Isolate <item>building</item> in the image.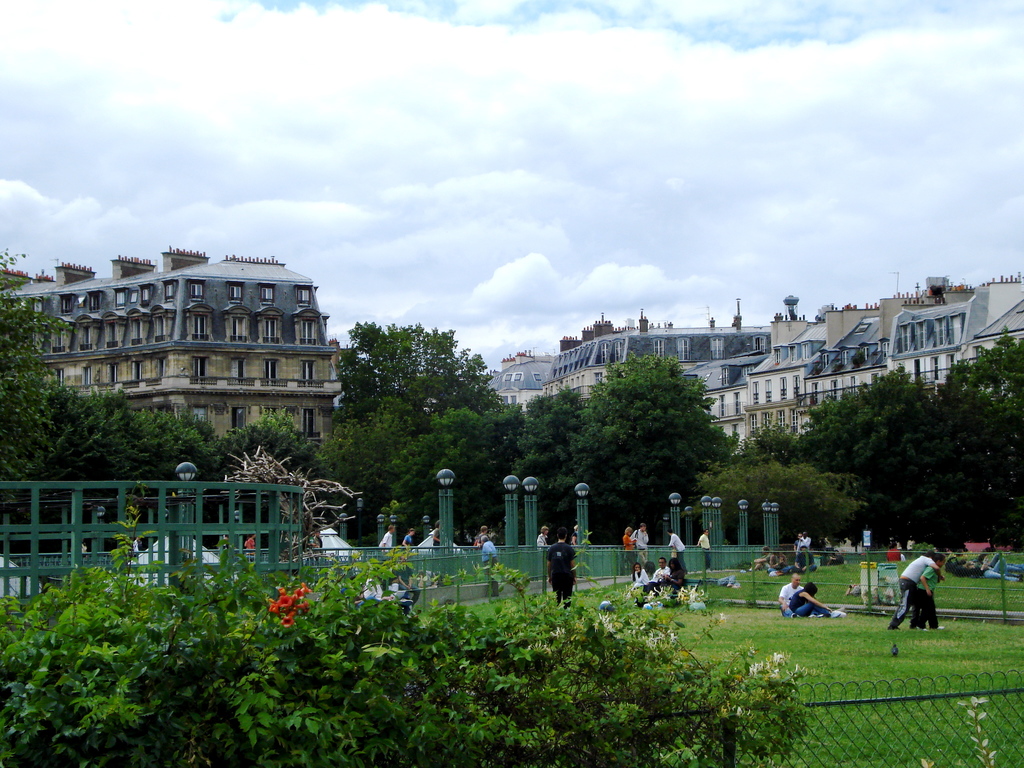
Isolated region: l=0, t=250, r=344, b=474.
